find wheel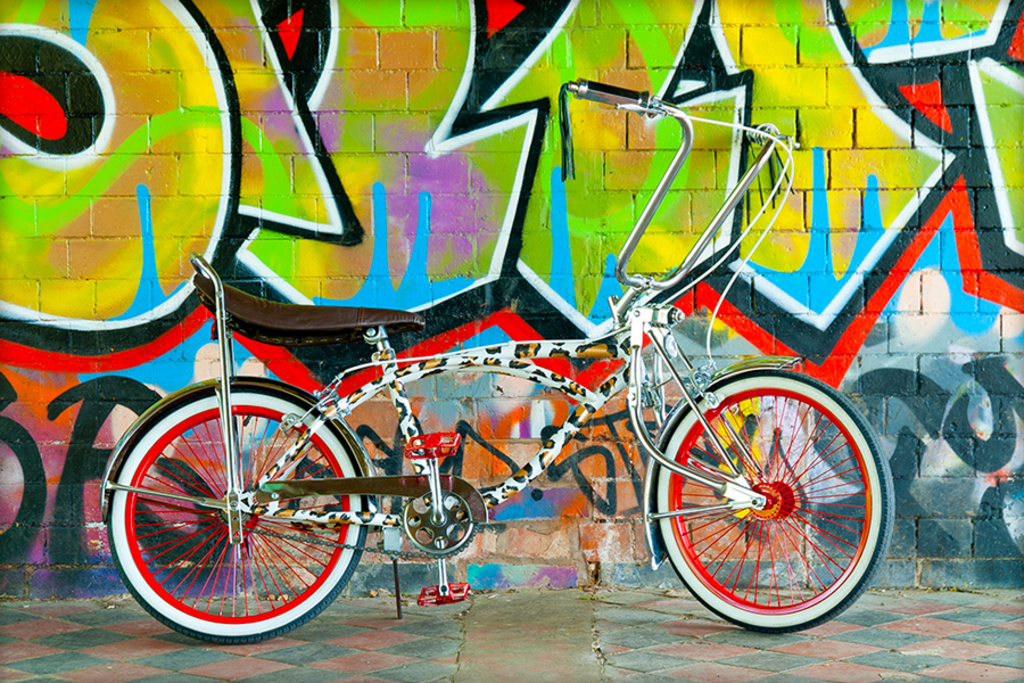
<region>646, 372, 889, 633</region>
